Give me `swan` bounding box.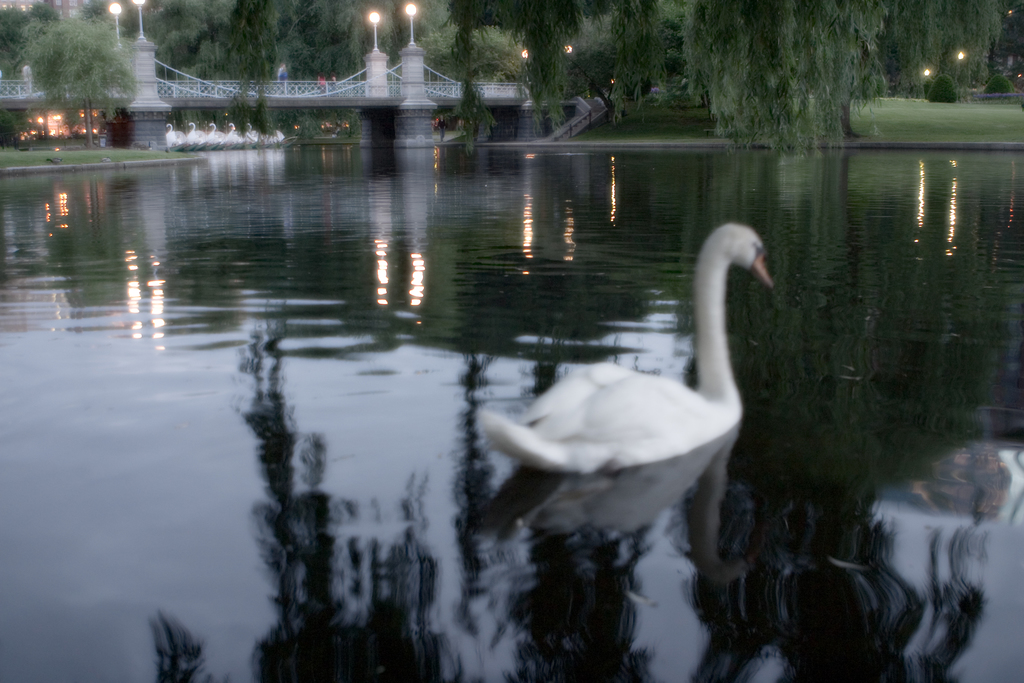
left=207, top=122, right=225, bottom=149.
